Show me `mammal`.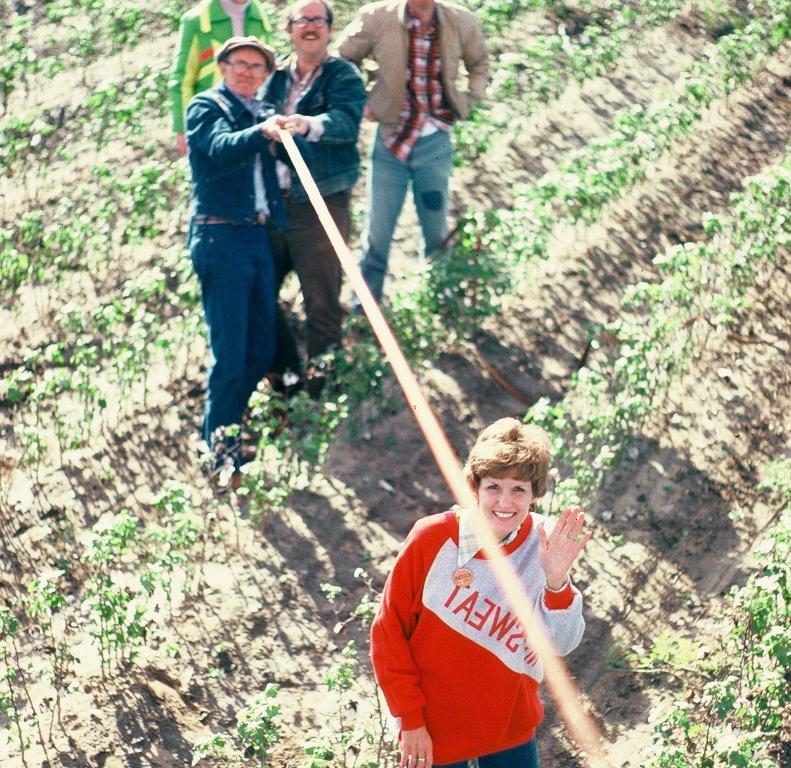
`mammal` is here: bbox=(332, 0, 492, 314).
